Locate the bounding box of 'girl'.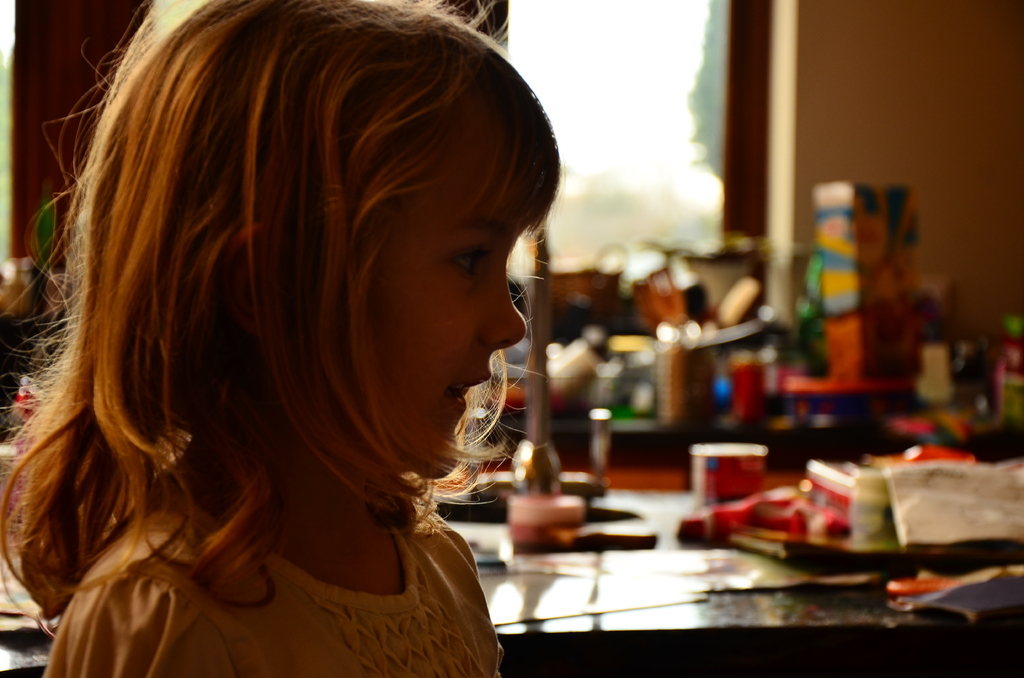
Bounding box: bbox=[0, 0, 566, 677].
